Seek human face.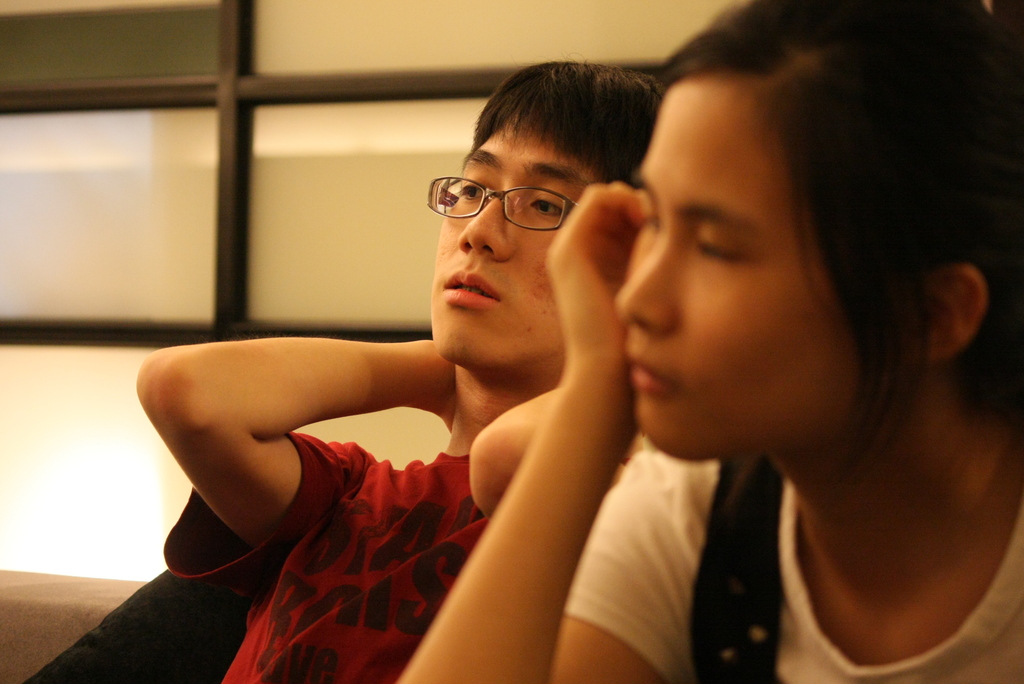
614 74 860 460.
